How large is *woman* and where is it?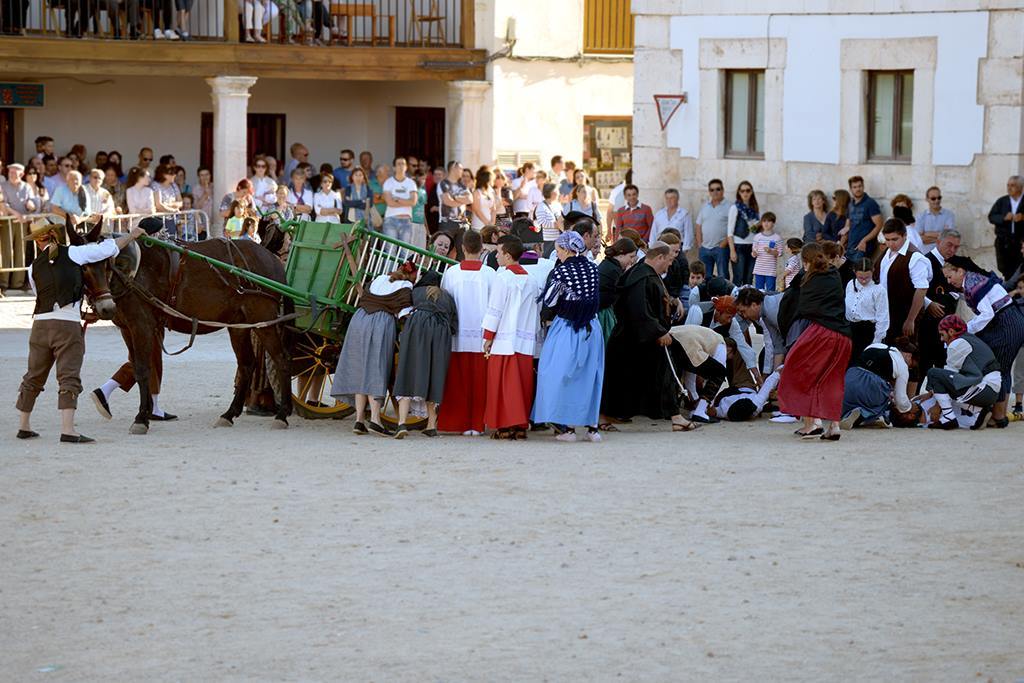
Bounding box: left=150, top=162, right=180, bottom=232.
